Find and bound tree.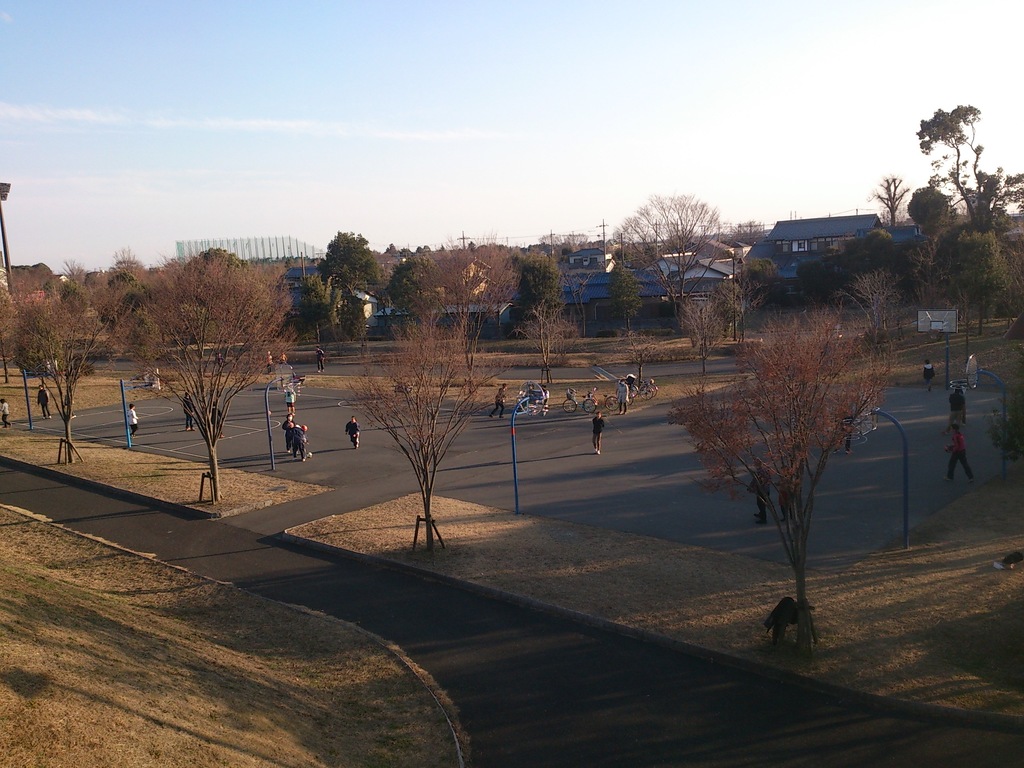
Bound: 17 294 104 470.
